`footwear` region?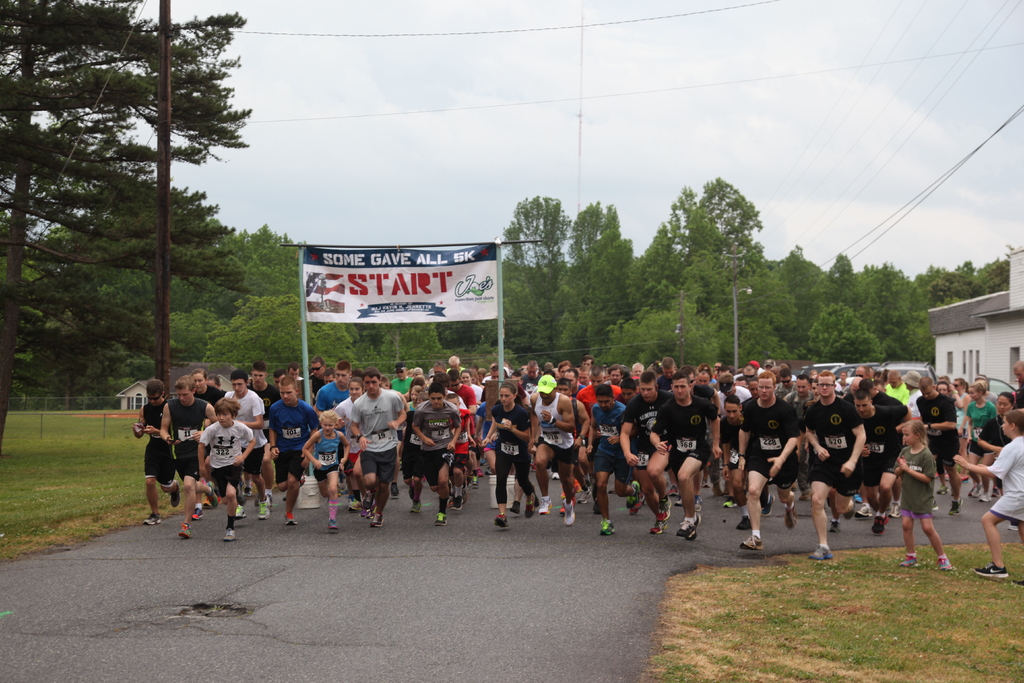
crop(744, 534, 764, 549)
